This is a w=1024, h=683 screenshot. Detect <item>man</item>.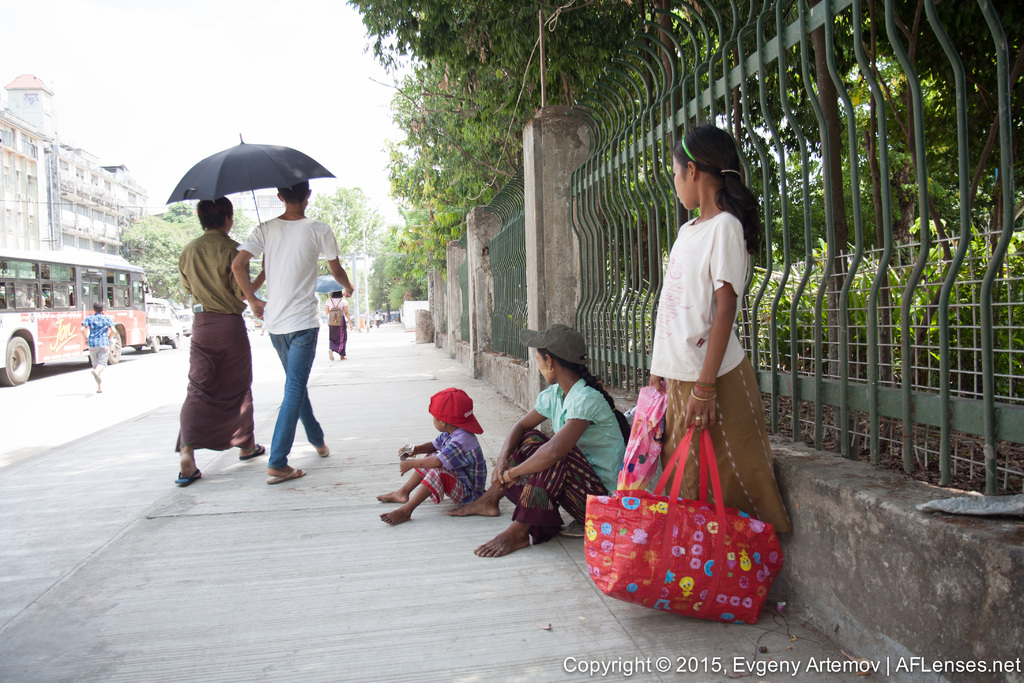
<region>168, 193, 265, 480</region>.
